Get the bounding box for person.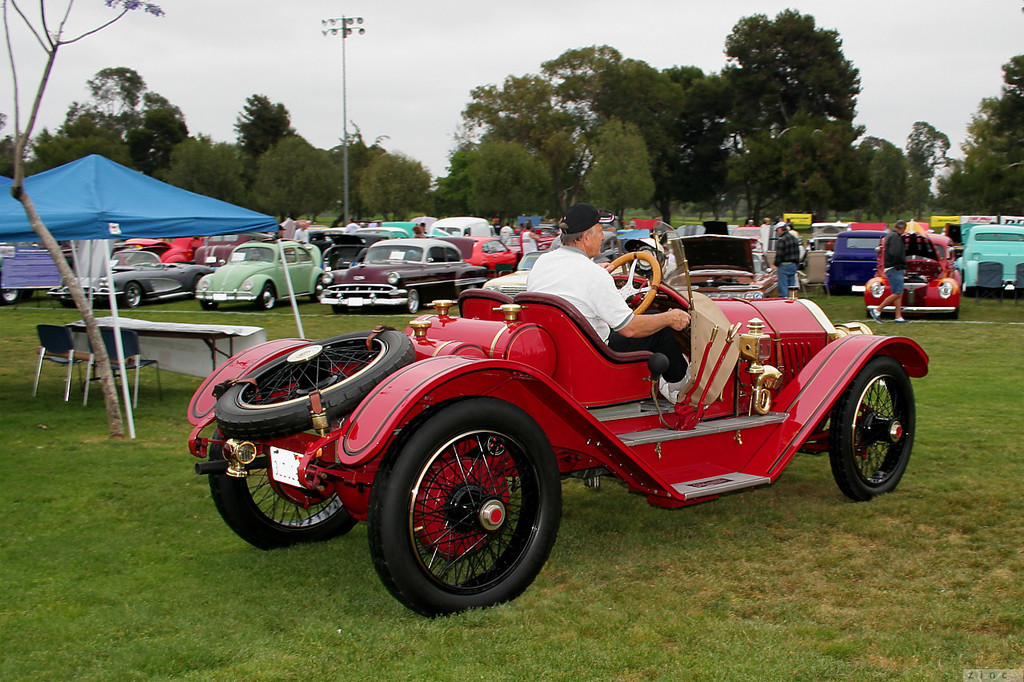
box(763, 217, 770, 225).
